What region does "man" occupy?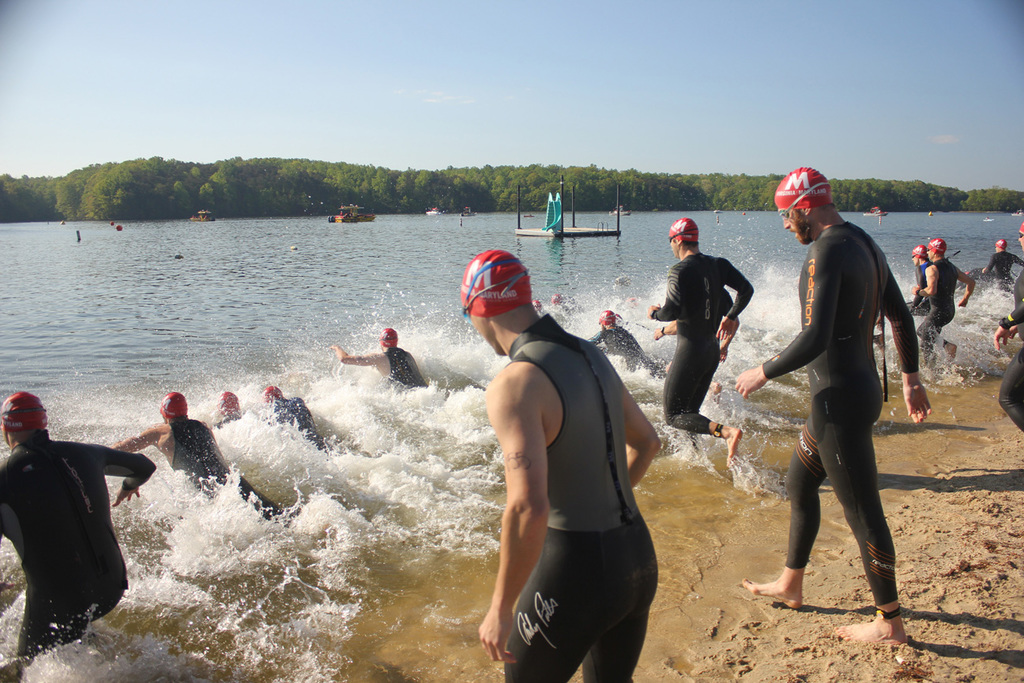
detection(211, 384, 245, 431).
